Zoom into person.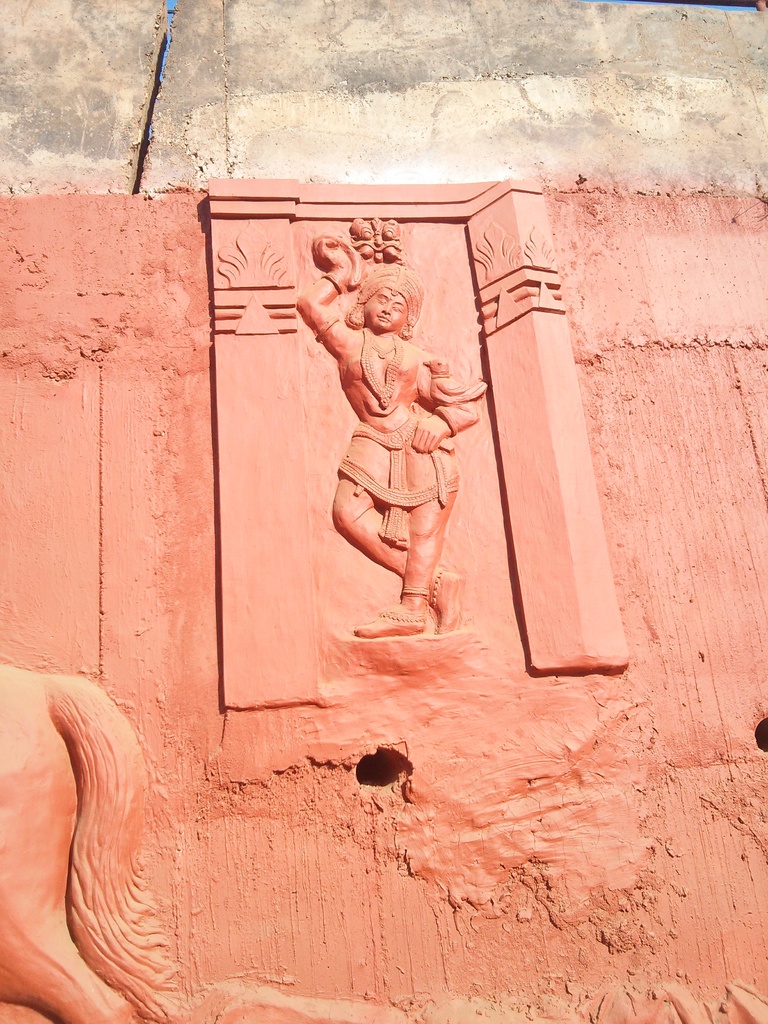
Zoom target: Rect(301, 245, 488, 669).
